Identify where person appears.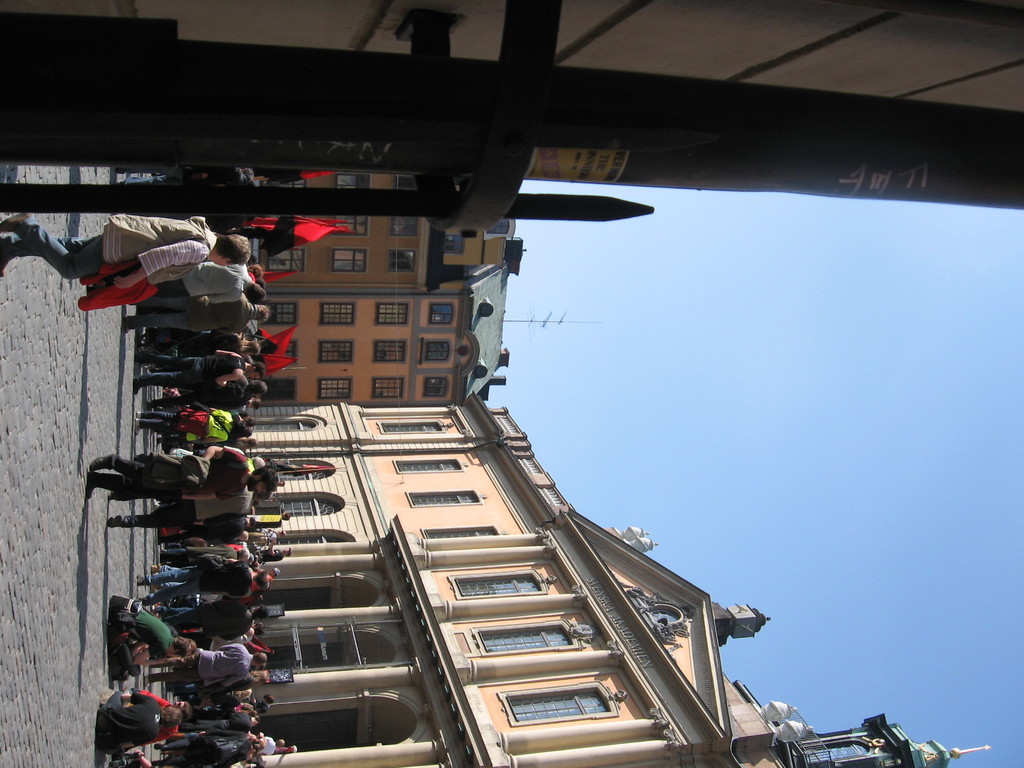
Appears at <region>146, 657, 268, 671</region>.
